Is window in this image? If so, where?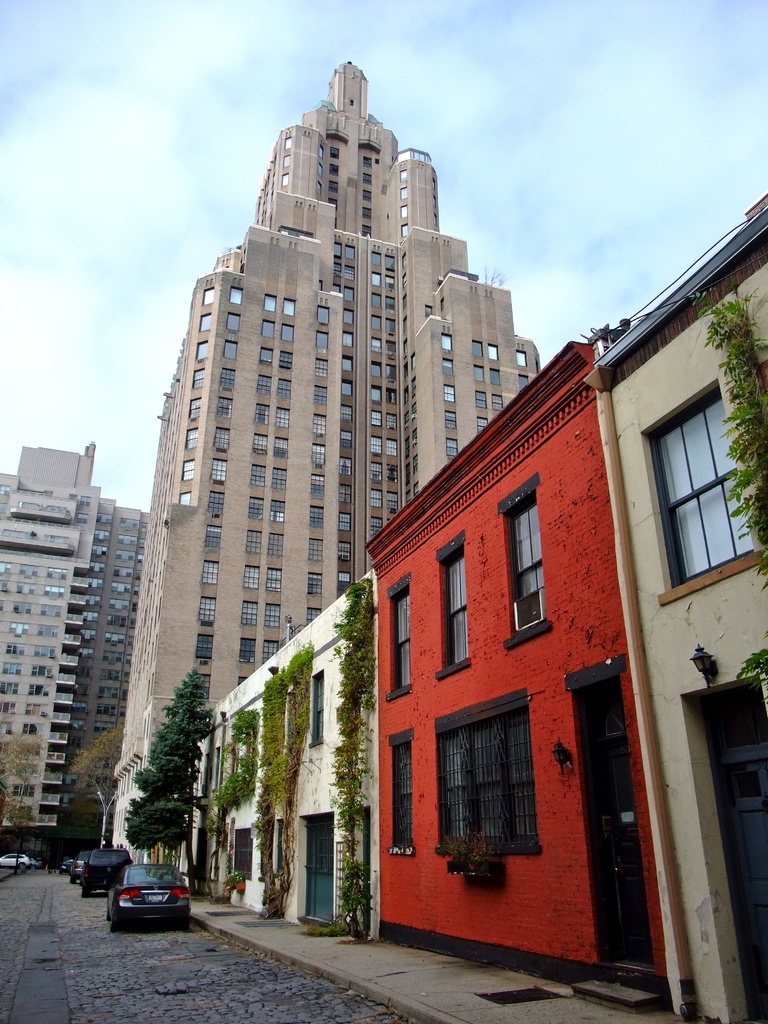
Yes, at 370,410,384,429.
